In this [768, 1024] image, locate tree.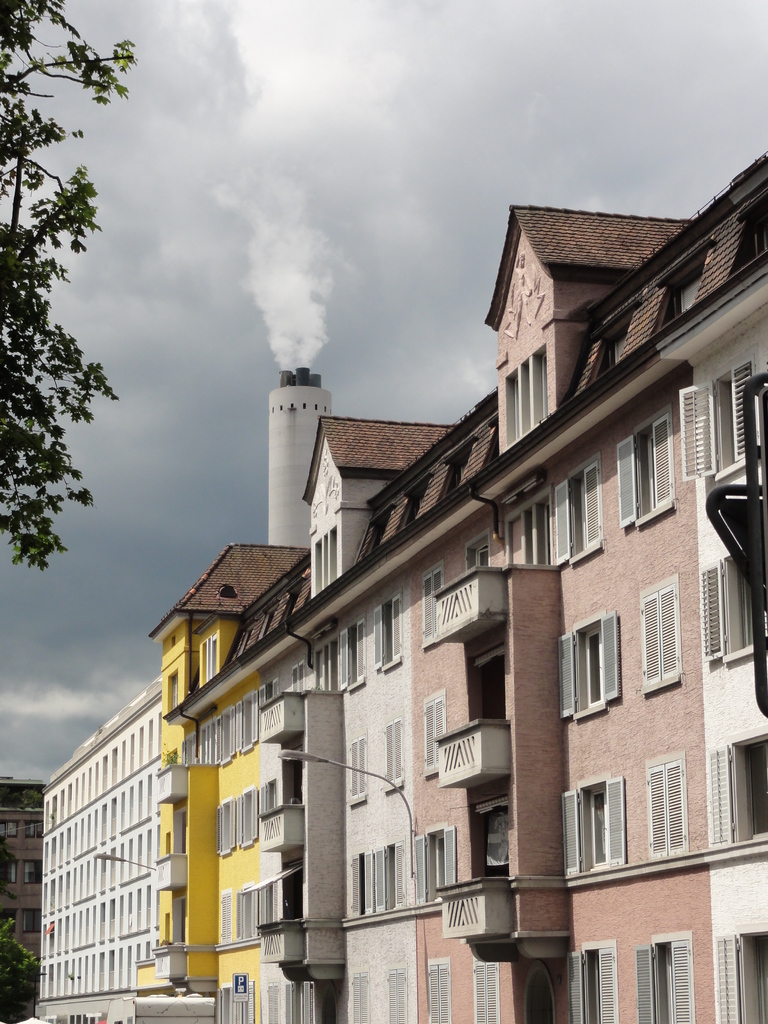
Bounding box: 0:915:40:1023.
